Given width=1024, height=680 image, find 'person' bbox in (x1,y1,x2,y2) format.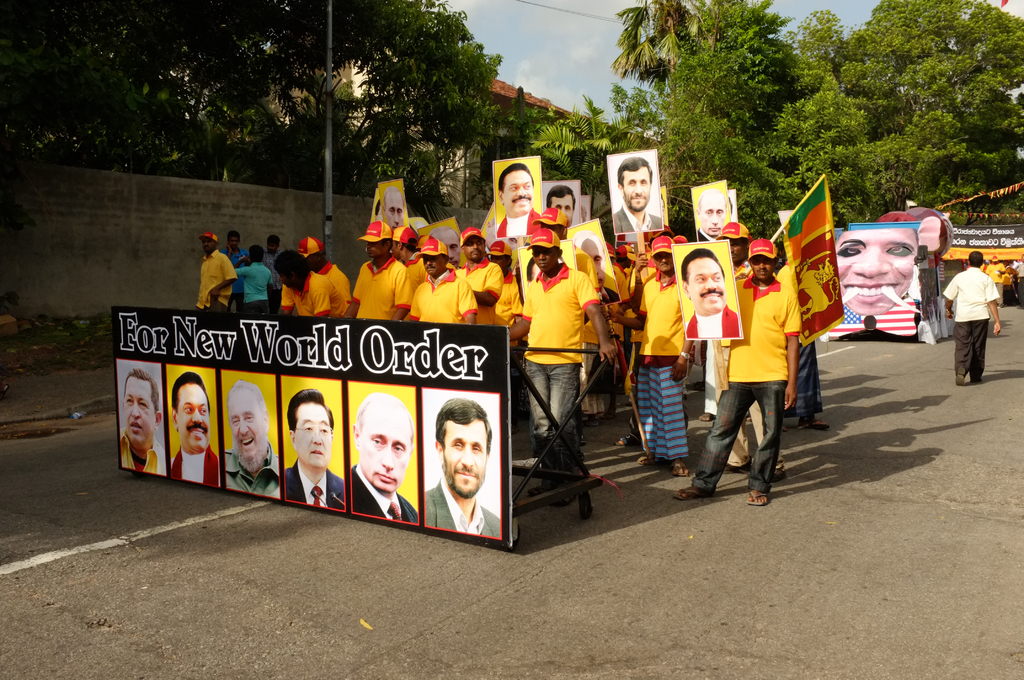
(433,227,464,273).
